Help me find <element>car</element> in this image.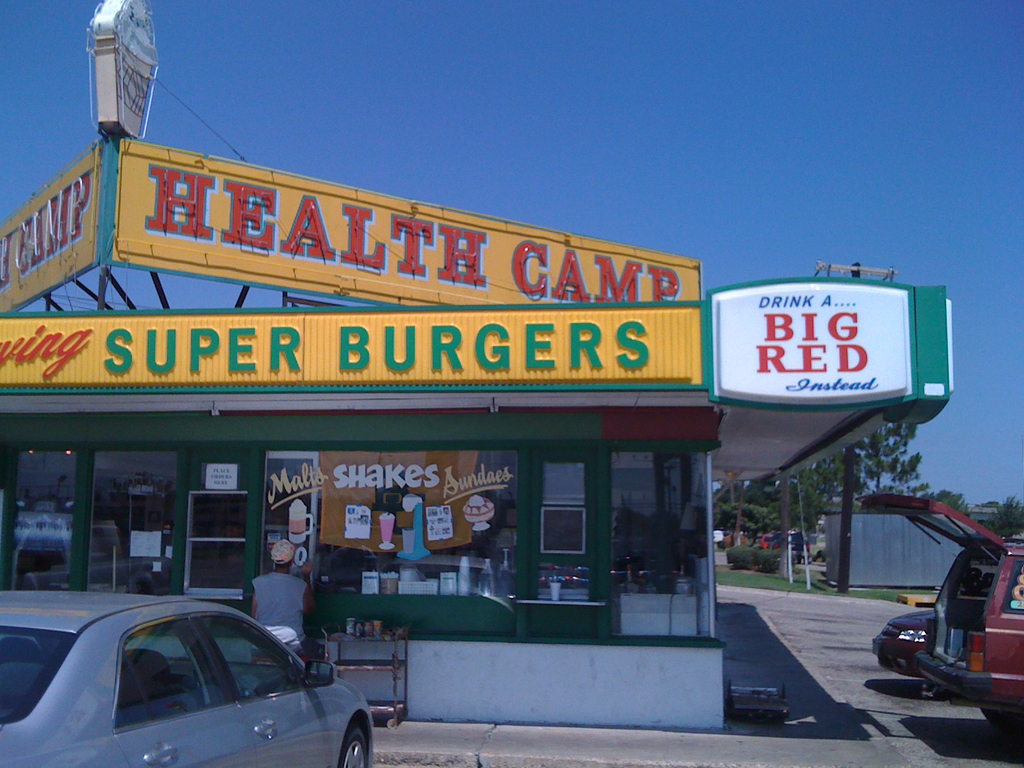
Found it: (867,602,936,679).
